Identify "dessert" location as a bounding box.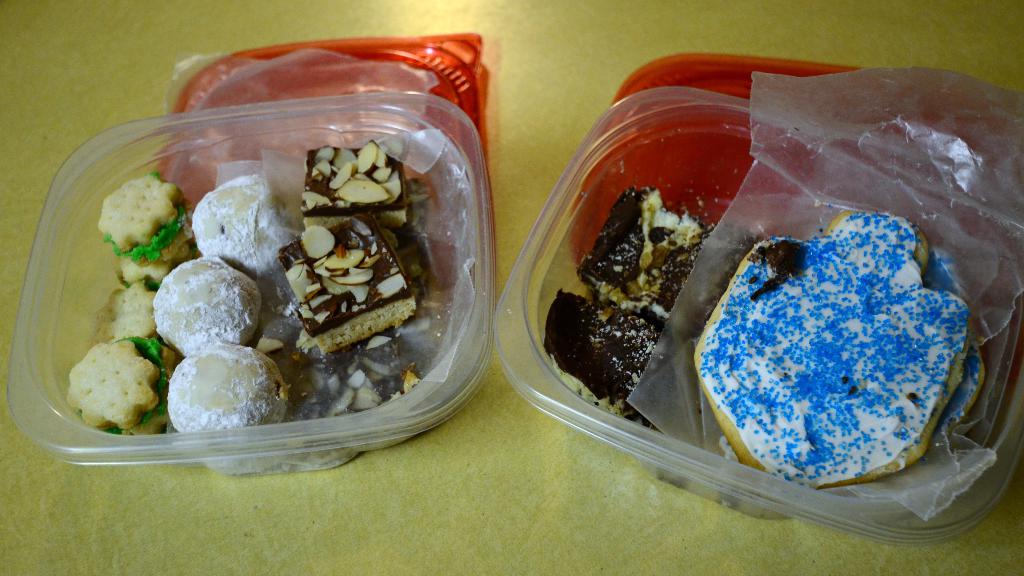
x1=290 y1=146 x2=405 y2=222.
